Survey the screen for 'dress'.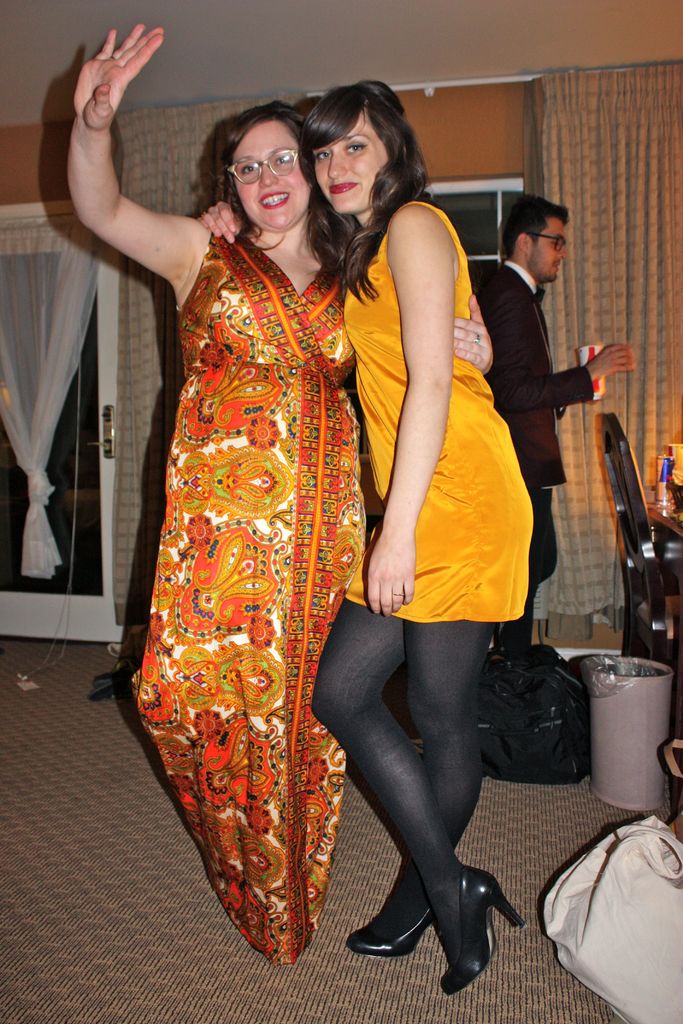
Survey found: <box>132,218,370,970</box>.
